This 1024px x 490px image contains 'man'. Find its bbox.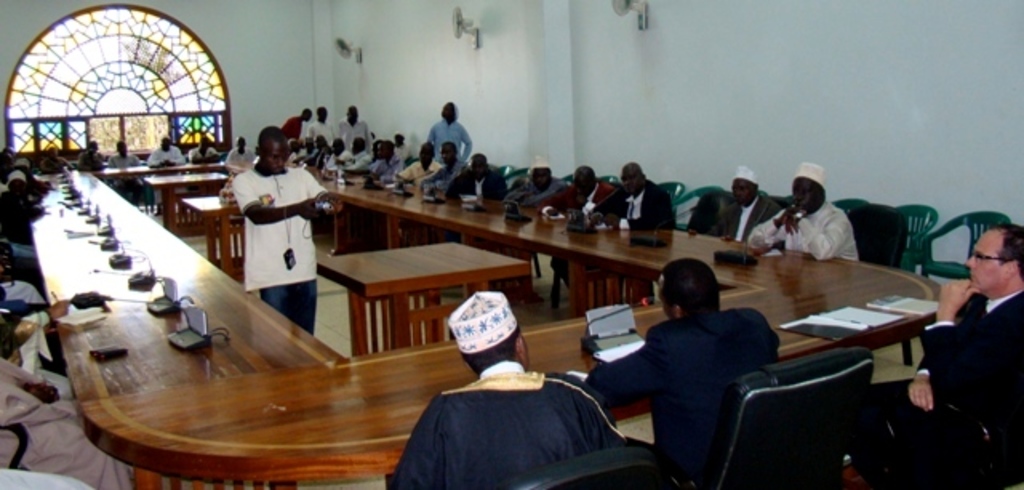
box(328, 131, 376, 175).
